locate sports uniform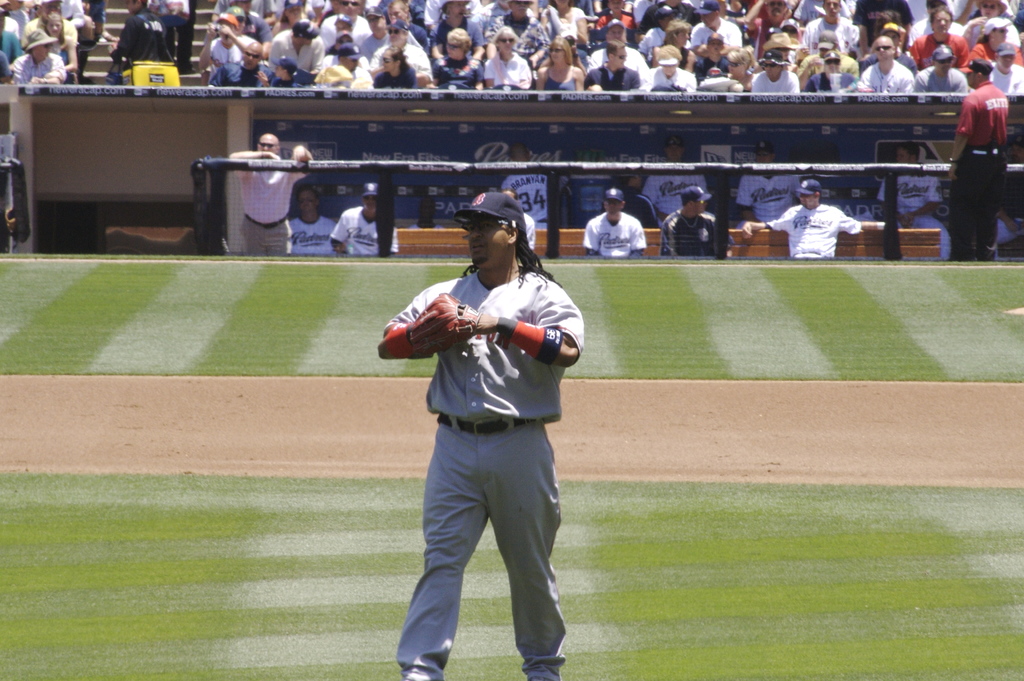
rect(585, 211, 644, 255)
